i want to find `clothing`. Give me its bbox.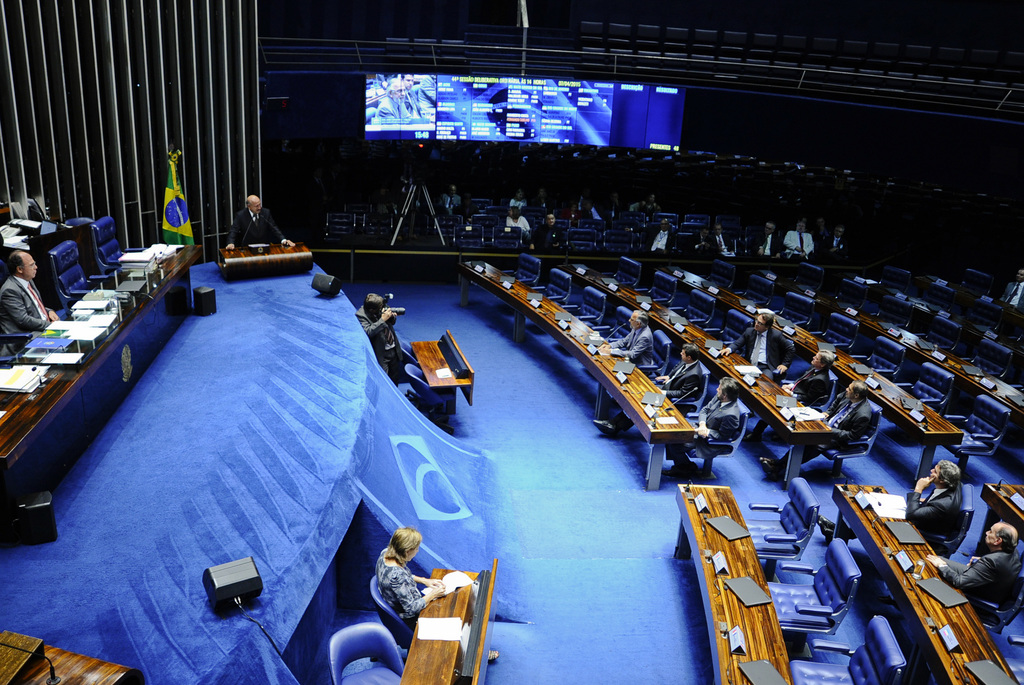
{"left": 508, "top": 215, "right": 536, "bottom": 240}.
